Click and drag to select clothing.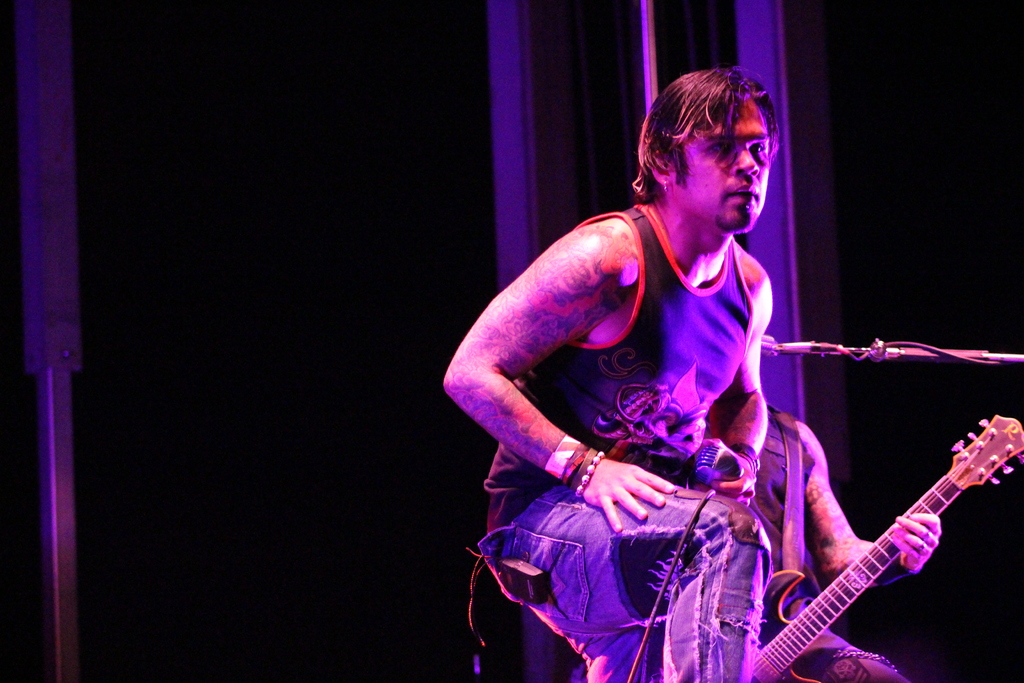
Selection: [left=459, top=163, right=764, bottom=622].
